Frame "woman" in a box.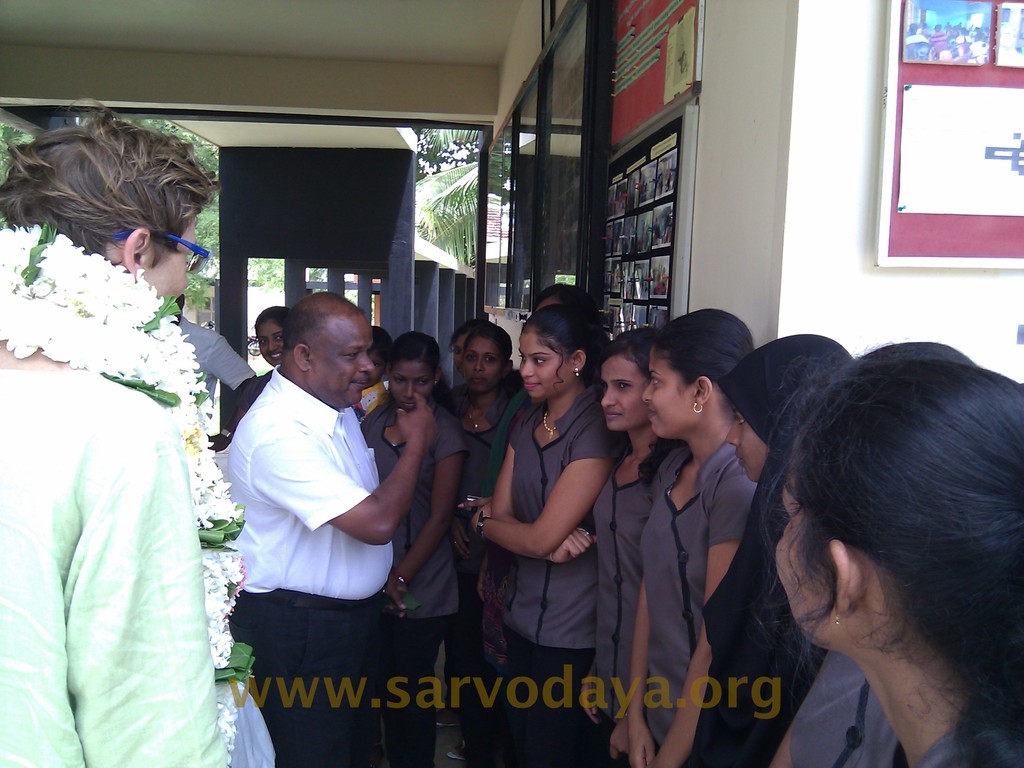
select_region(627, 314, 748, 764).
